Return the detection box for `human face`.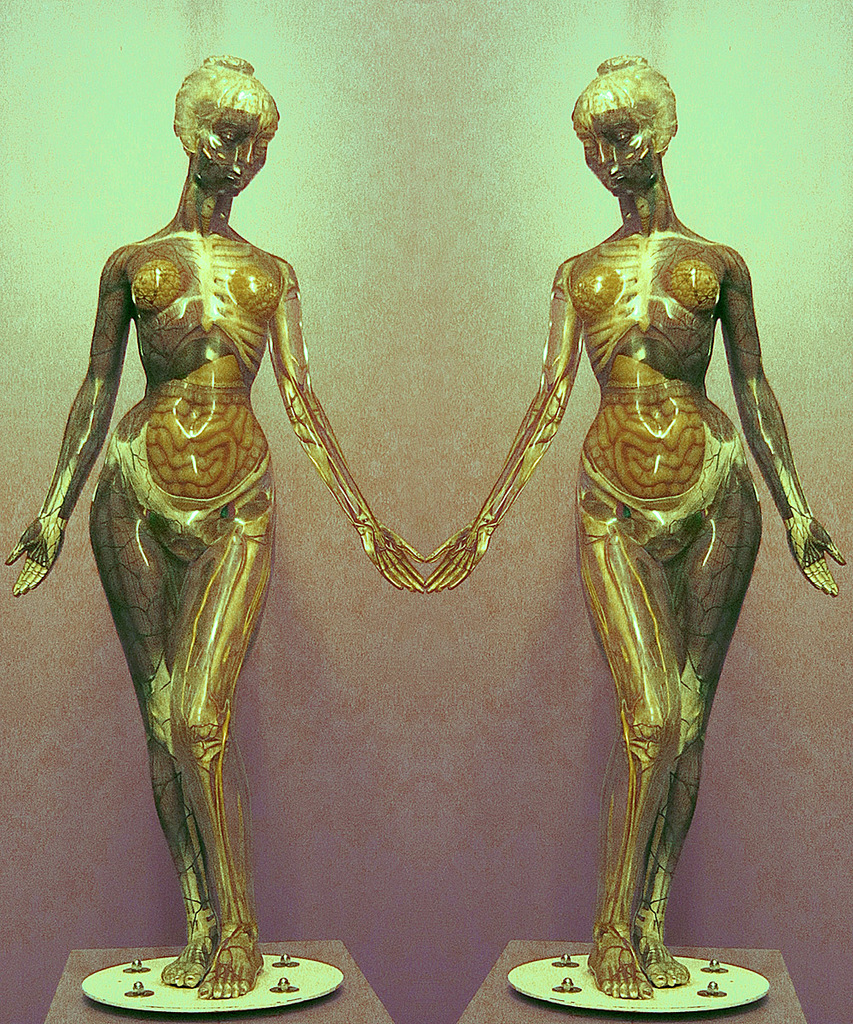
box(199, 108, 267, 199).
